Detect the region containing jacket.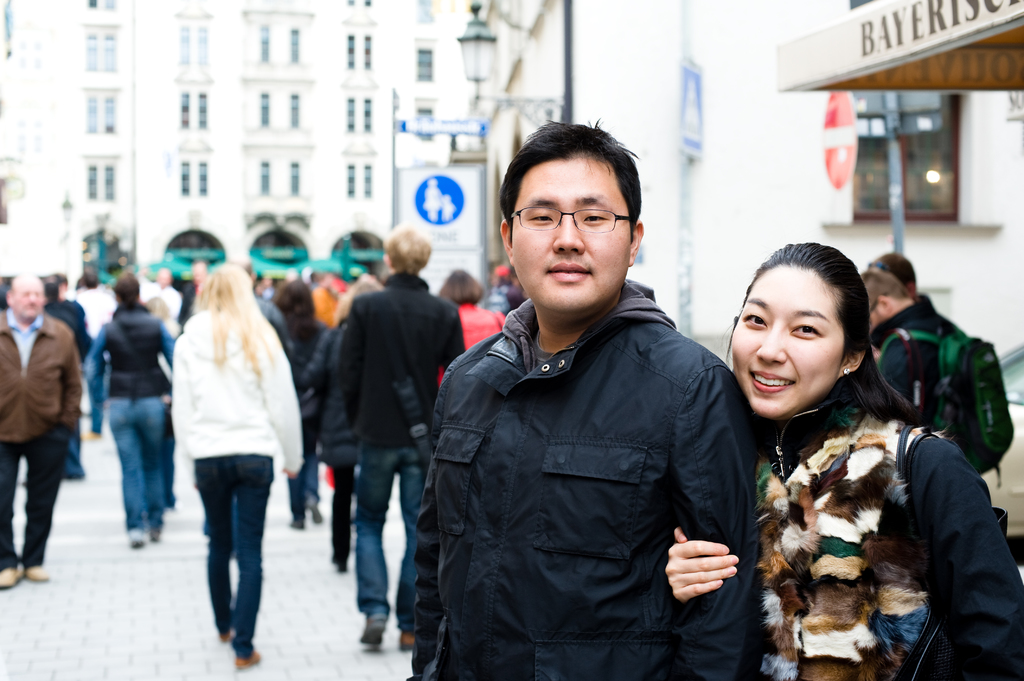
region(866, 292, 963, 425).
